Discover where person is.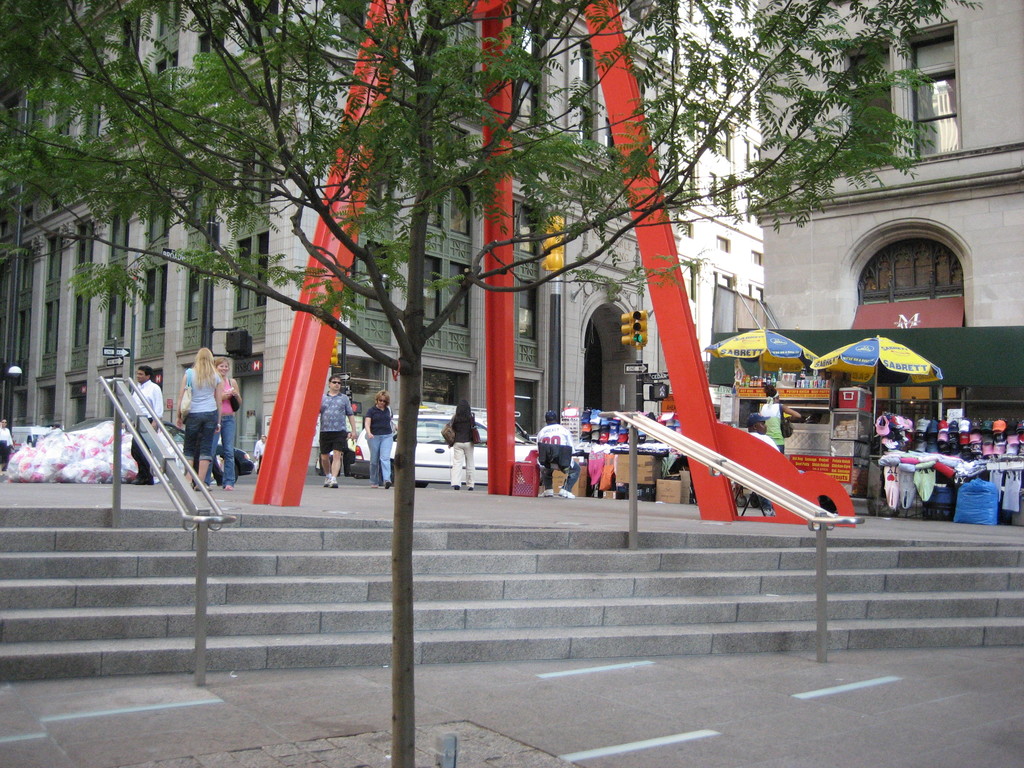
Discovered at 733:416:780:508.
